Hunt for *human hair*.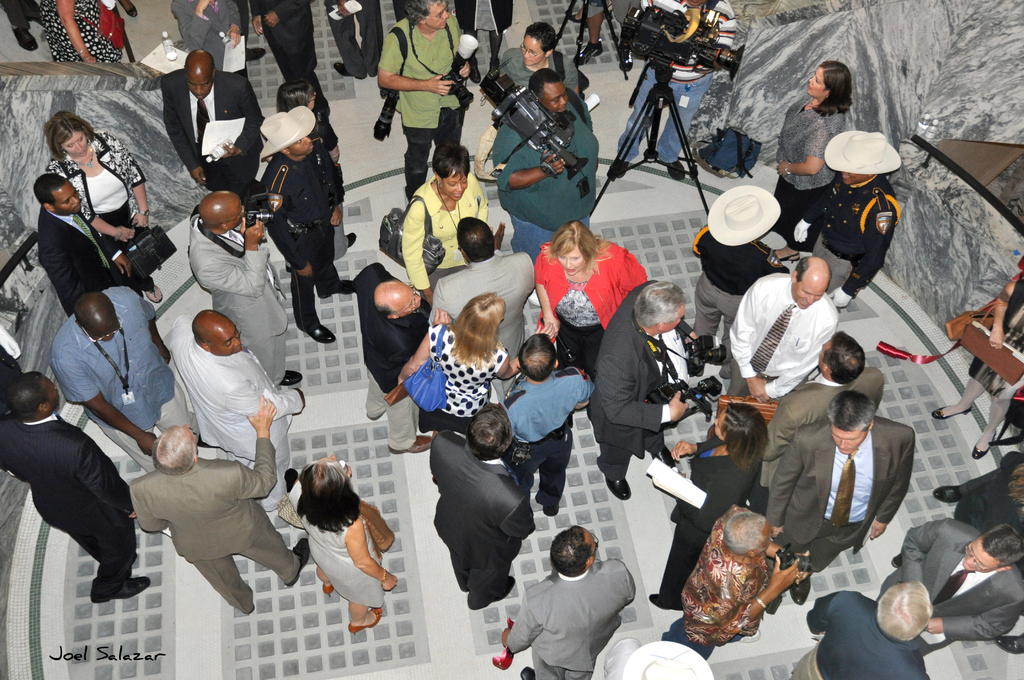
Hunted down at [x1=824, y1=332, x2=863, y2=381].
